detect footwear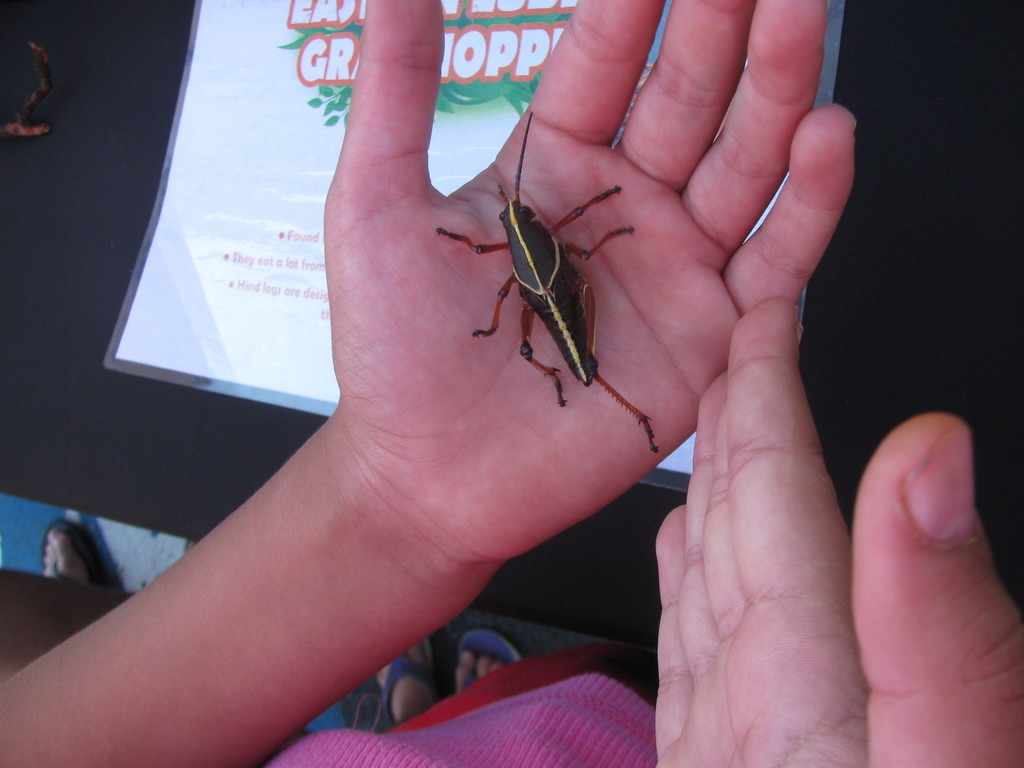
{"x1": 34, "y1": 524, "x2": 120, "y2": 593}
